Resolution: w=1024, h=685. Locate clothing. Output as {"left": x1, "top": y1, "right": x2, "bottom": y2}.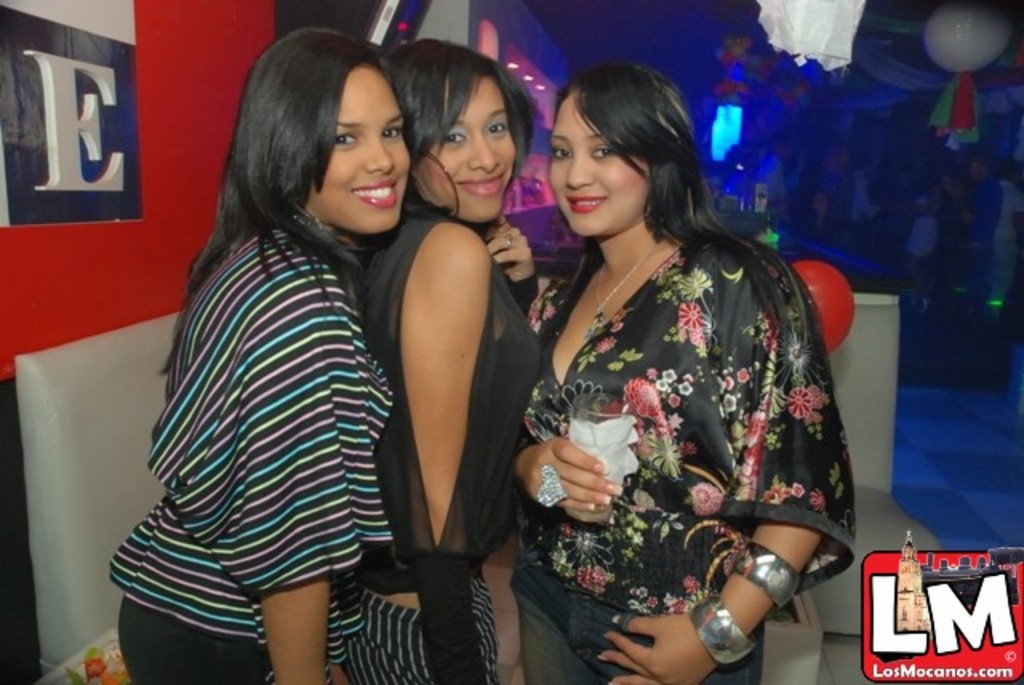
{"left": 515, "top": 187, "right": 837, "bottom": 664}.
